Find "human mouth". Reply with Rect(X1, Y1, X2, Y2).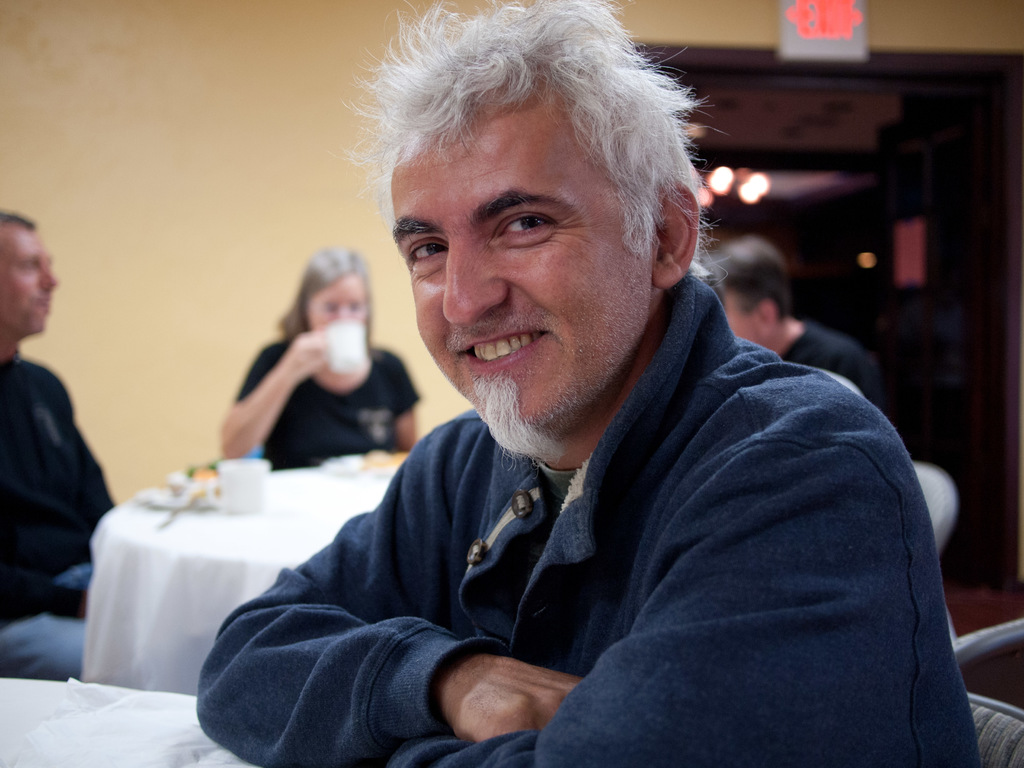
Rect(28, 291, 52, 311).
